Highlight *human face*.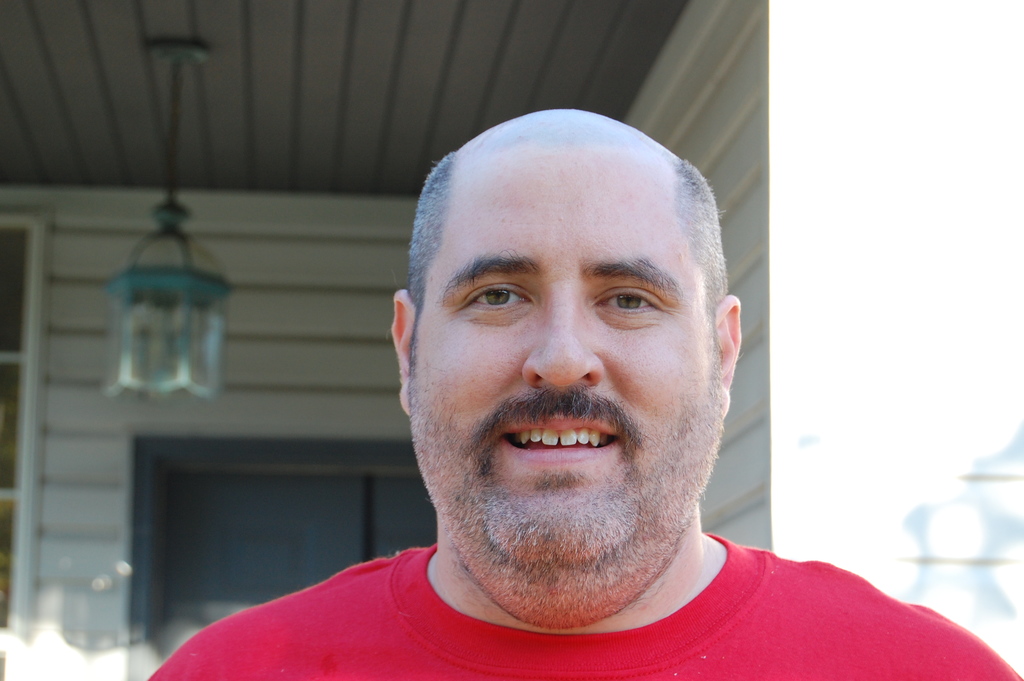
Highlighted region: box(406, 183, 708, 565).
